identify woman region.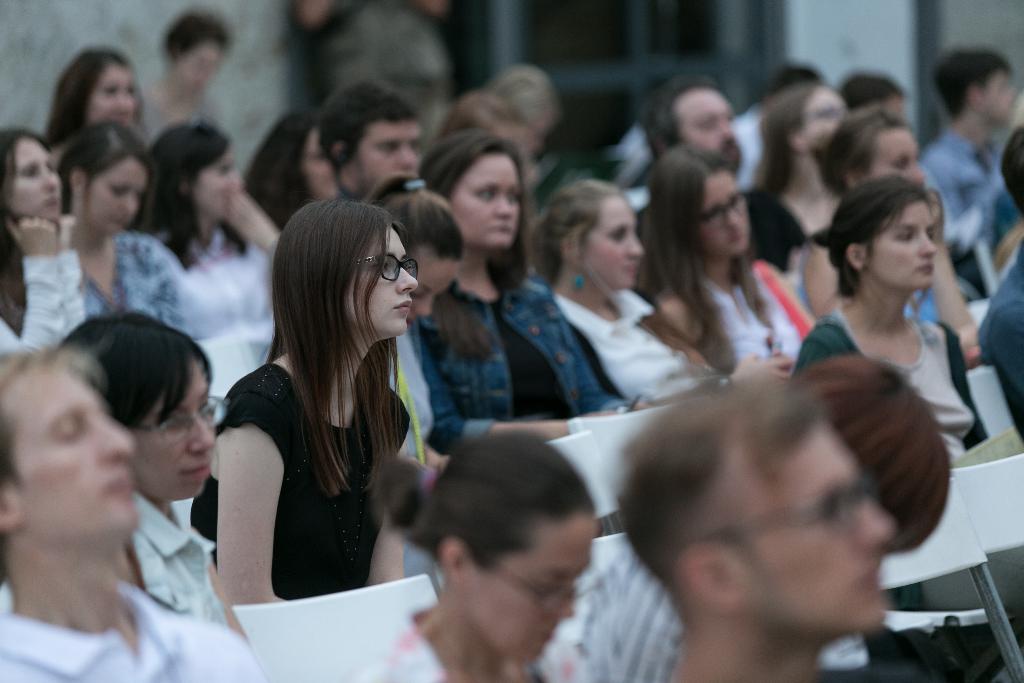
Region: <bbox>58, 311, 254, 661</bbox>.
